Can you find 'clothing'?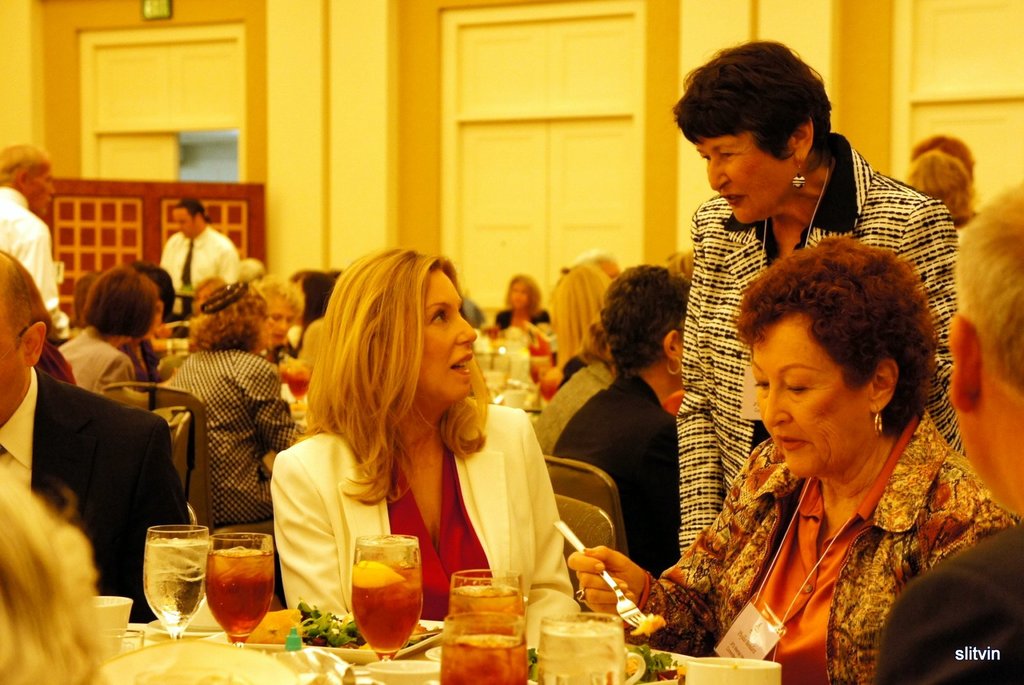
Yes, bounding box: x1=871 y1=512 x2=1023 y2=684.
